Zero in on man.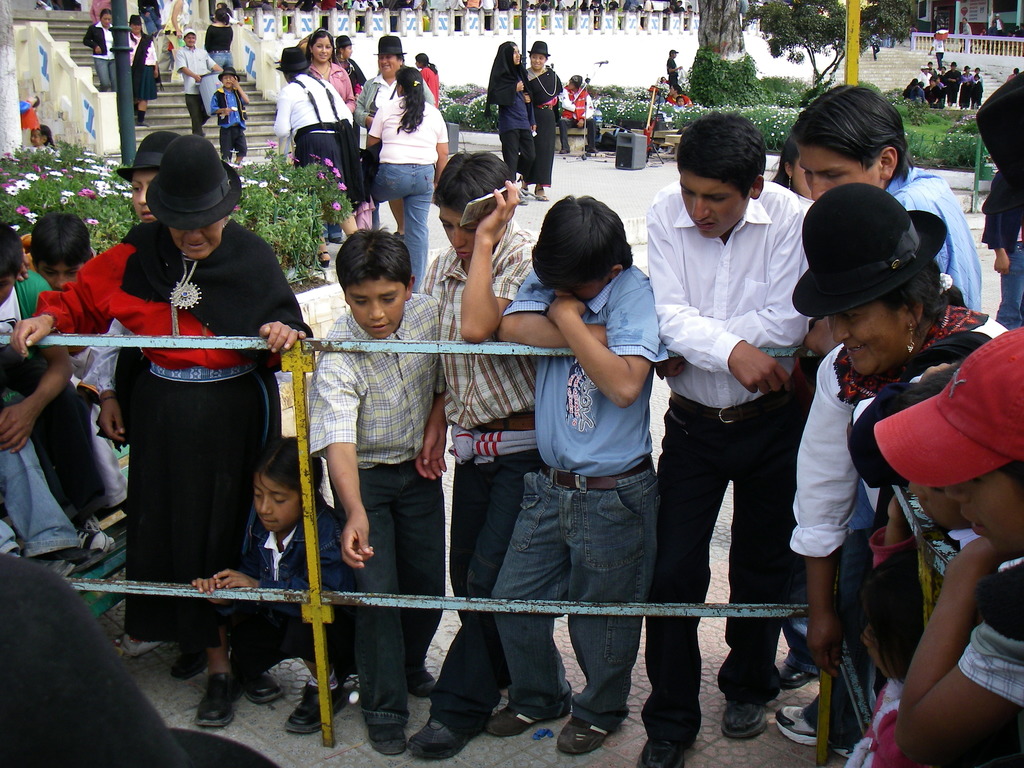
Zeroed in: crop(554, 76, 600, 152).
